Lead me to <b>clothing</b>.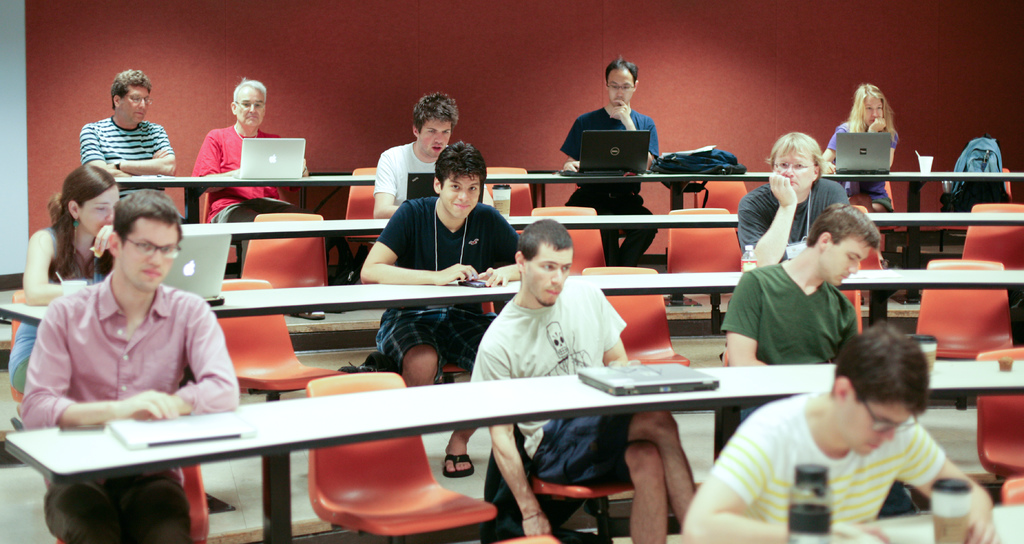
Lead to 9 218 116 395.
